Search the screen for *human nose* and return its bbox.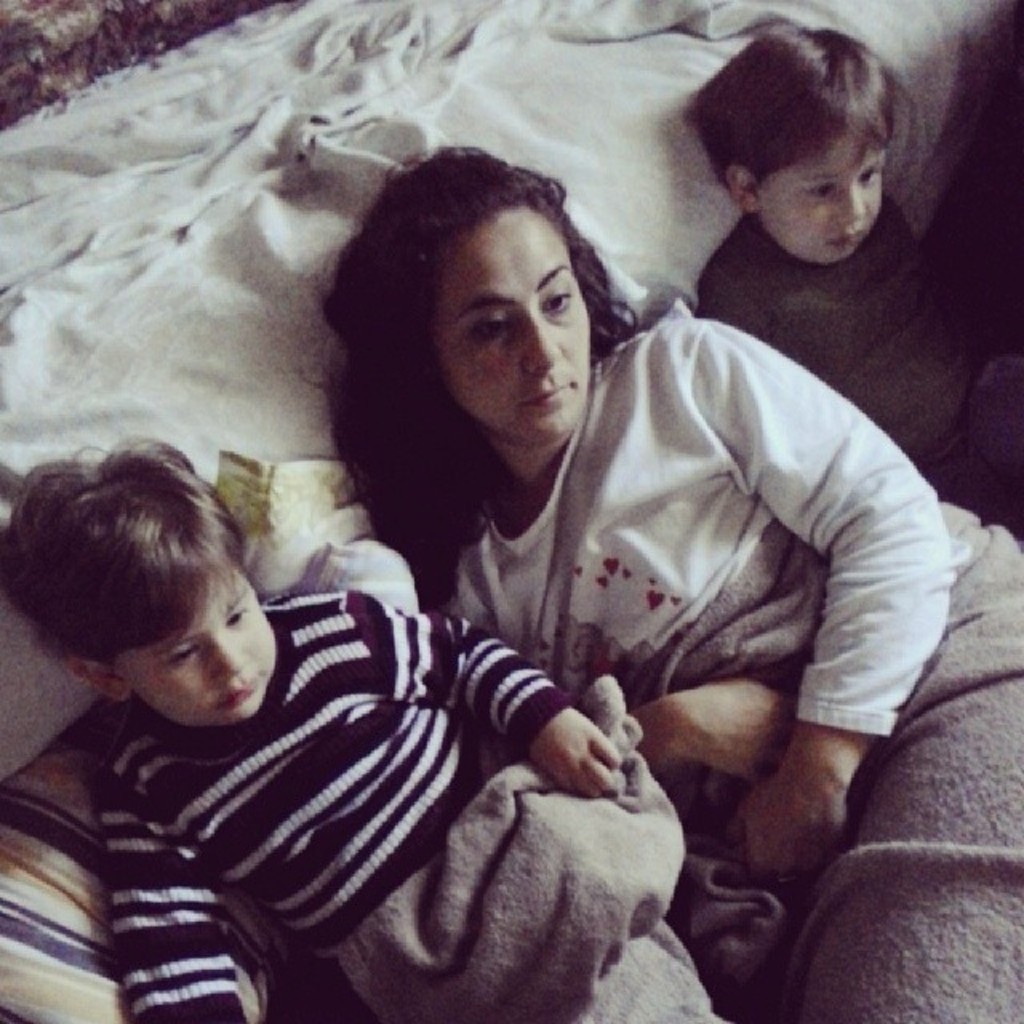
Found: 829, 178, 862, 227.
